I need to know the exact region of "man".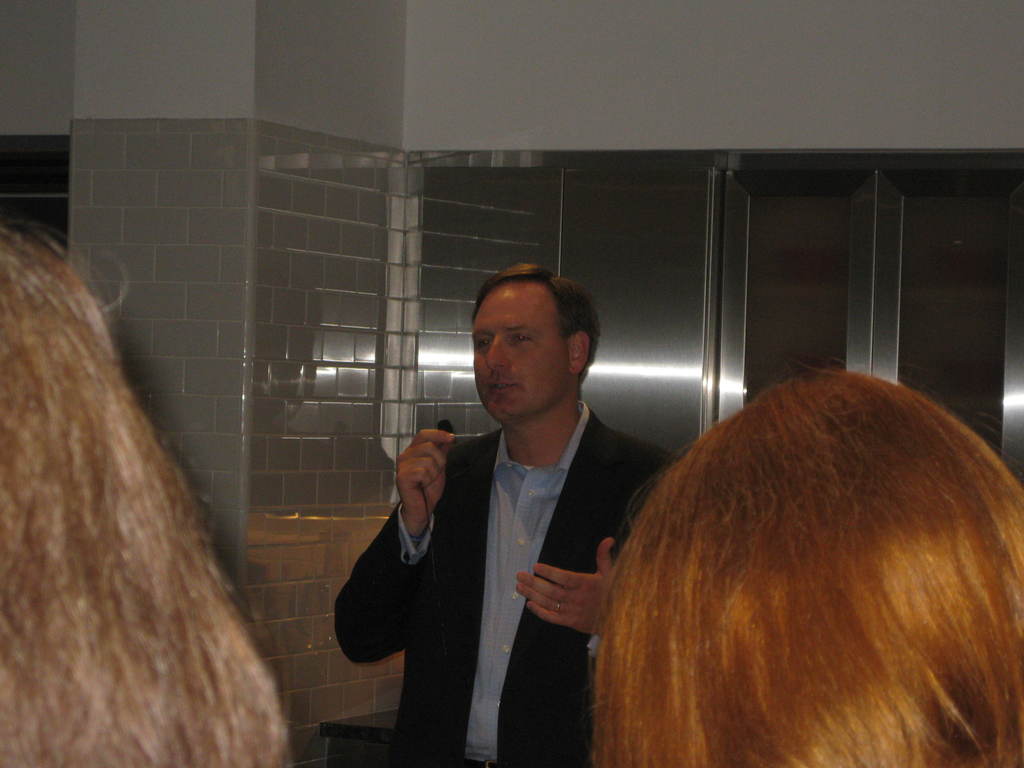
Region: locate(367, 262, 662, 754).
